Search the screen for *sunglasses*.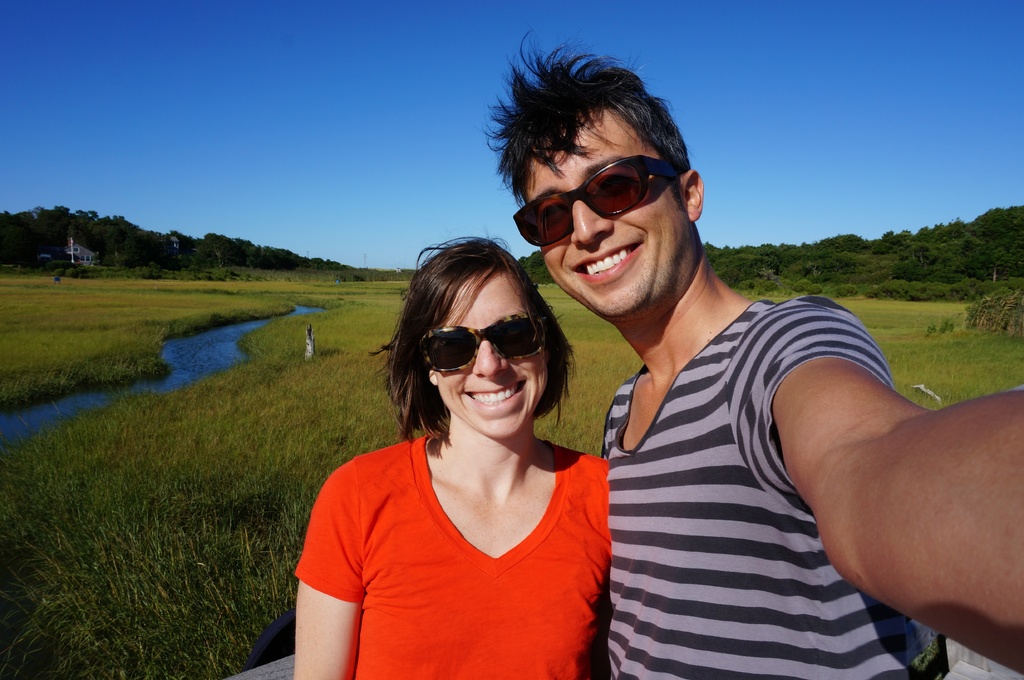
Found at pyautogui.locateOnScreen(419, 312, 549, 373).
